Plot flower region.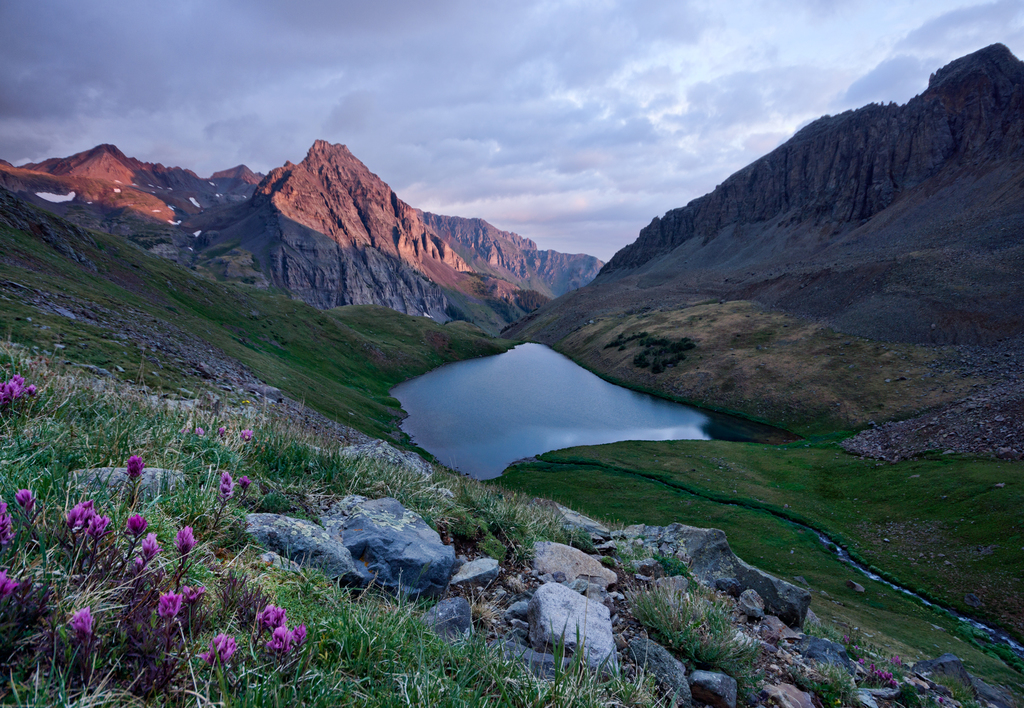
Plotted at (left=218, top=468, right=239, bottom=502).
